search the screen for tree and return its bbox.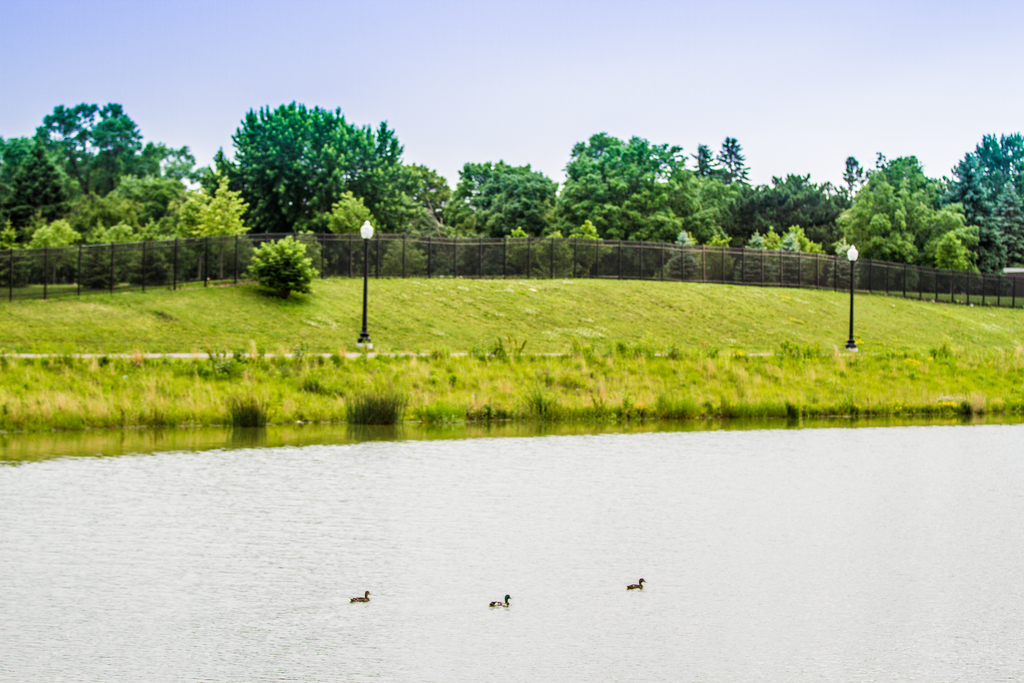
Found: select_region(583, 155, 717, 280).
